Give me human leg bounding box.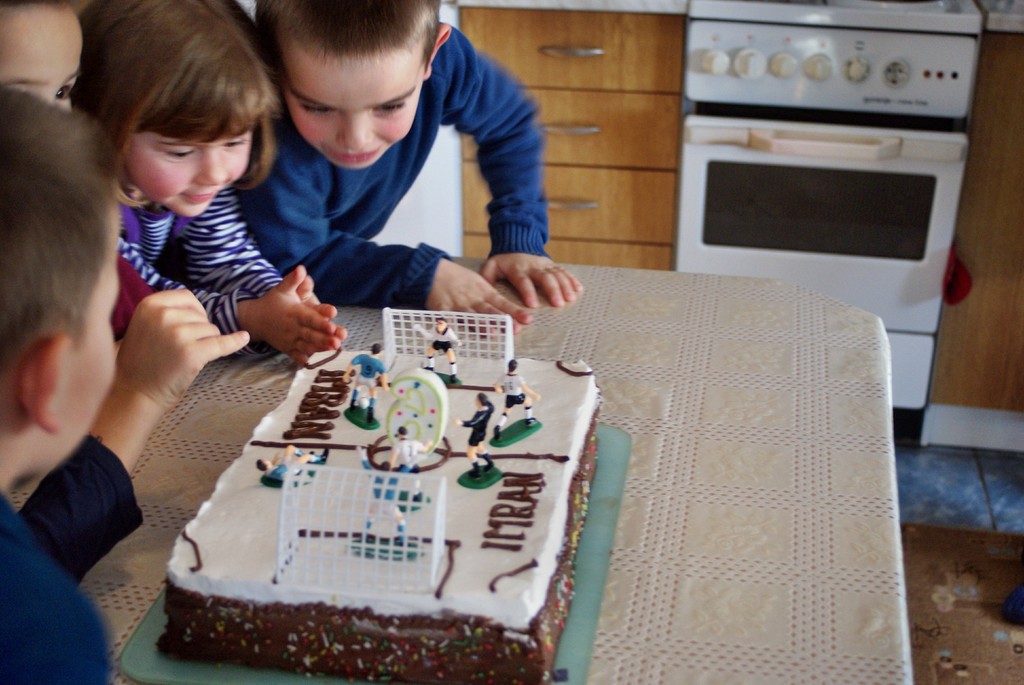
479 432 493 468.
